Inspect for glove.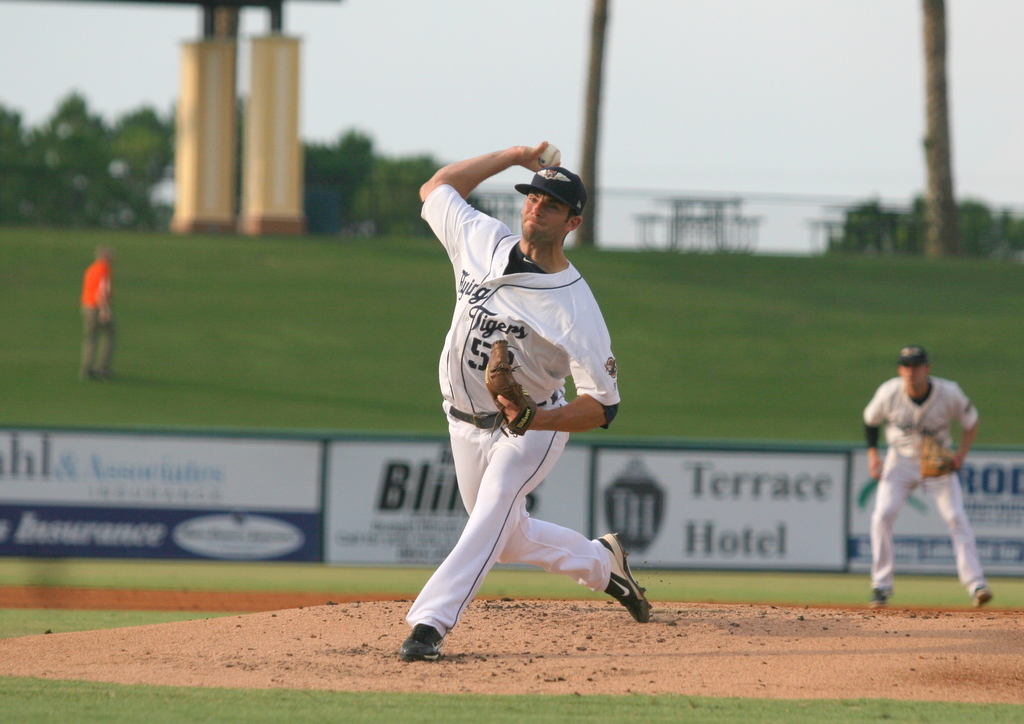
Inspection: crop(484, 341, 537, 438).
